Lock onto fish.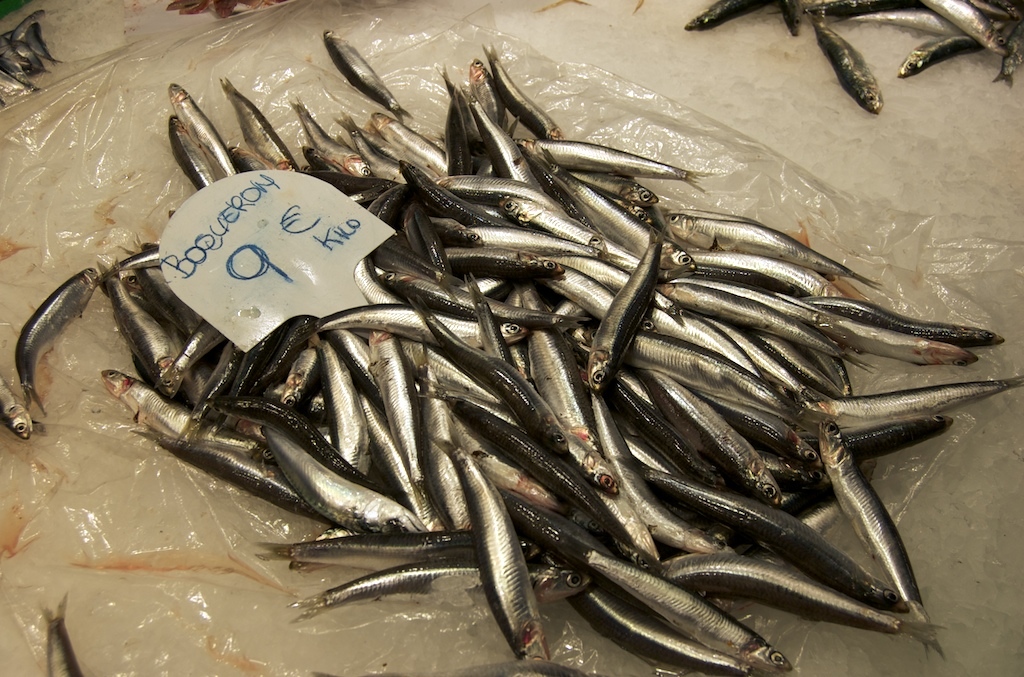
Locked: (x1=627, y1=460, x2=910, y2=616).
